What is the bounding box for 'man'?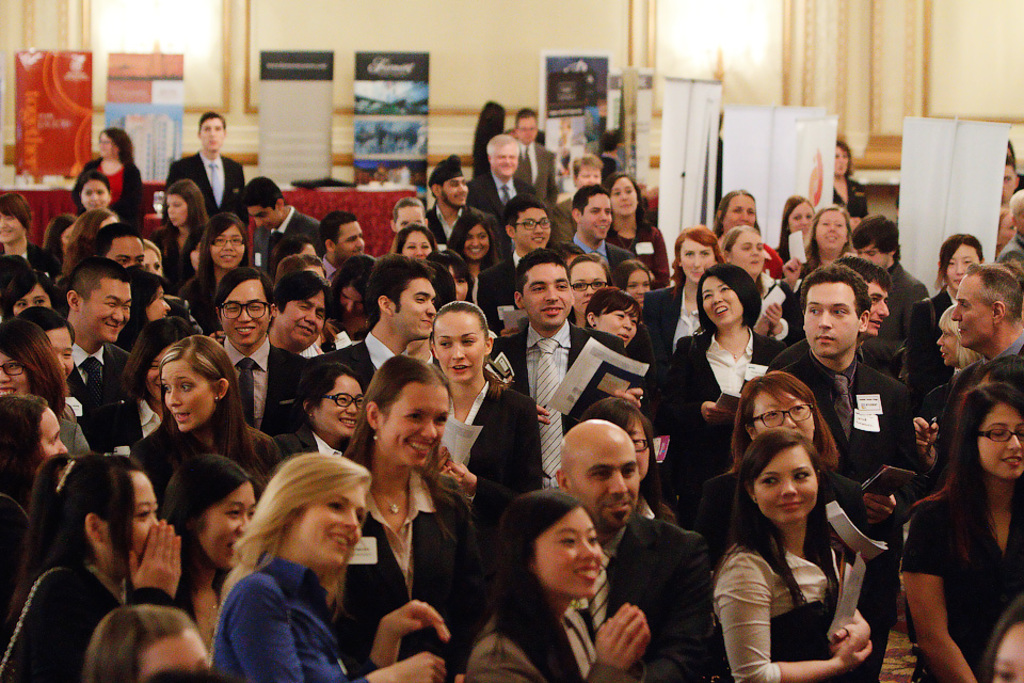
x1=551 y1=181 x2=637 y2=258.
